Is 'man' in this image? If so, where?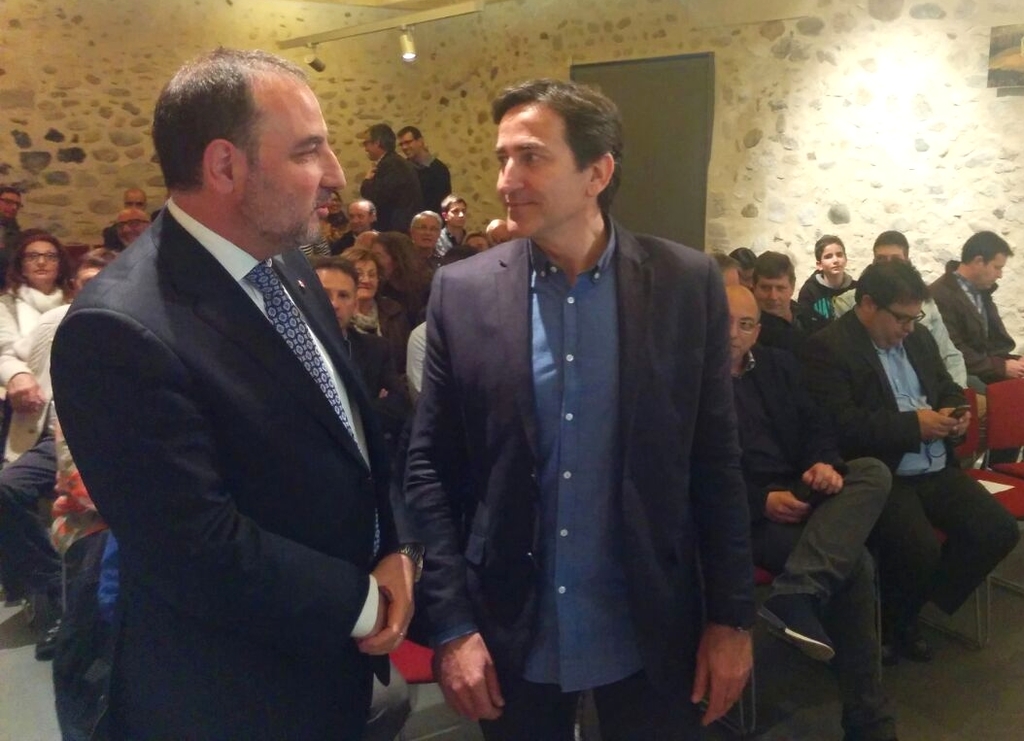
Yes, at locate(0, 244, 137, 656).
